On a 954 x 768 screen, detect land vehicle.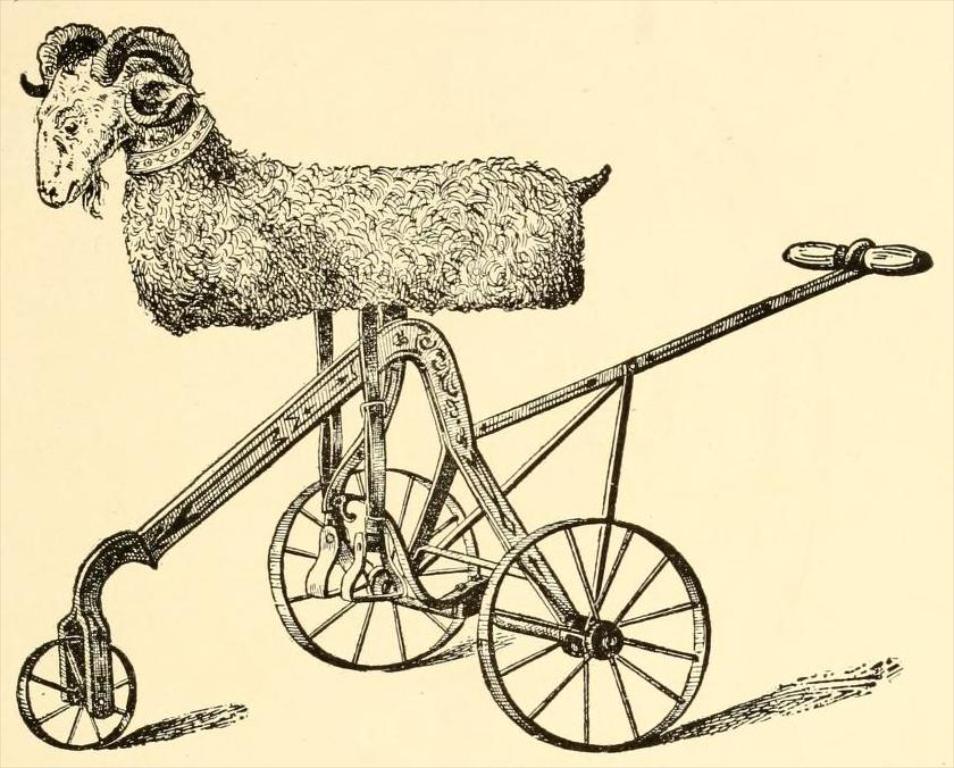
l=0, t=17, r=953, b=757.
